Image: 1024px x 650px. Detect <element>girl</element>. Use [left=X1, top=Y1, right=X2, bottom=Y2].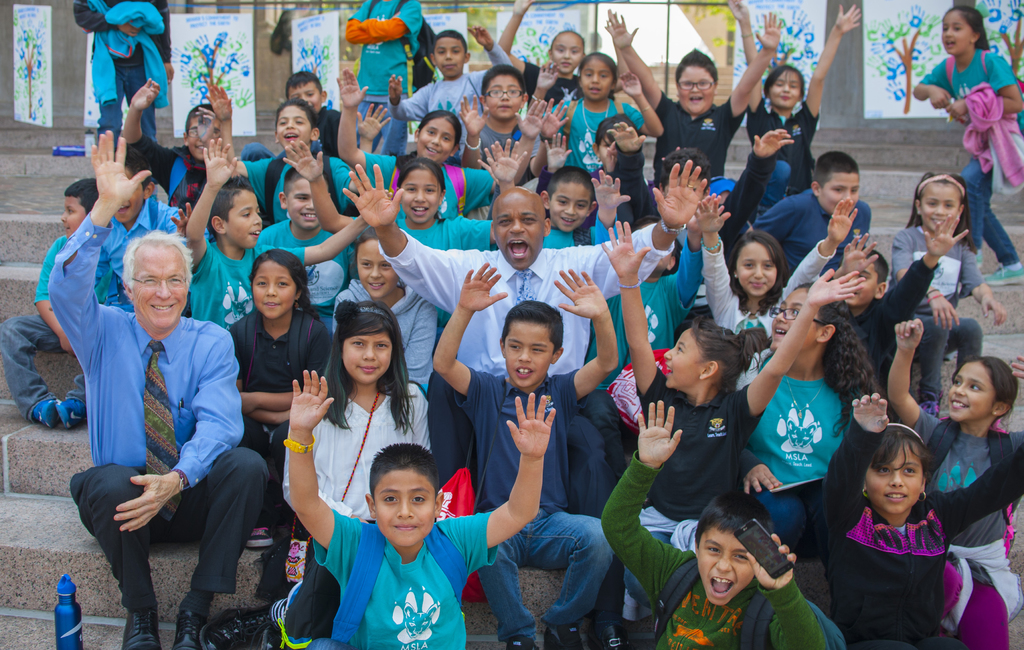
[left=909, top=1, right=1023, bottom=284].
